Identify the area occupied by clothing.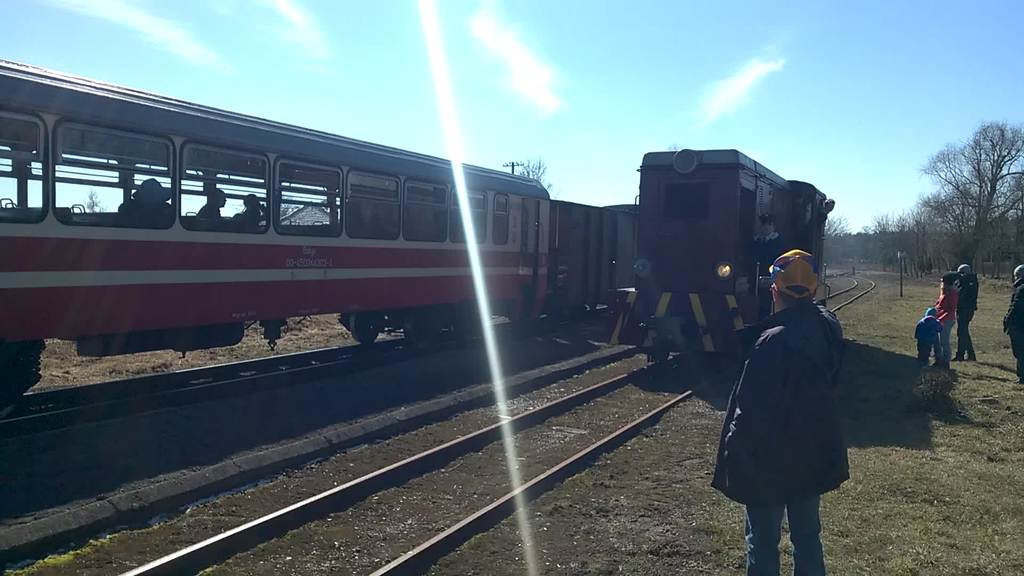
Area: 957/275/978/362.
